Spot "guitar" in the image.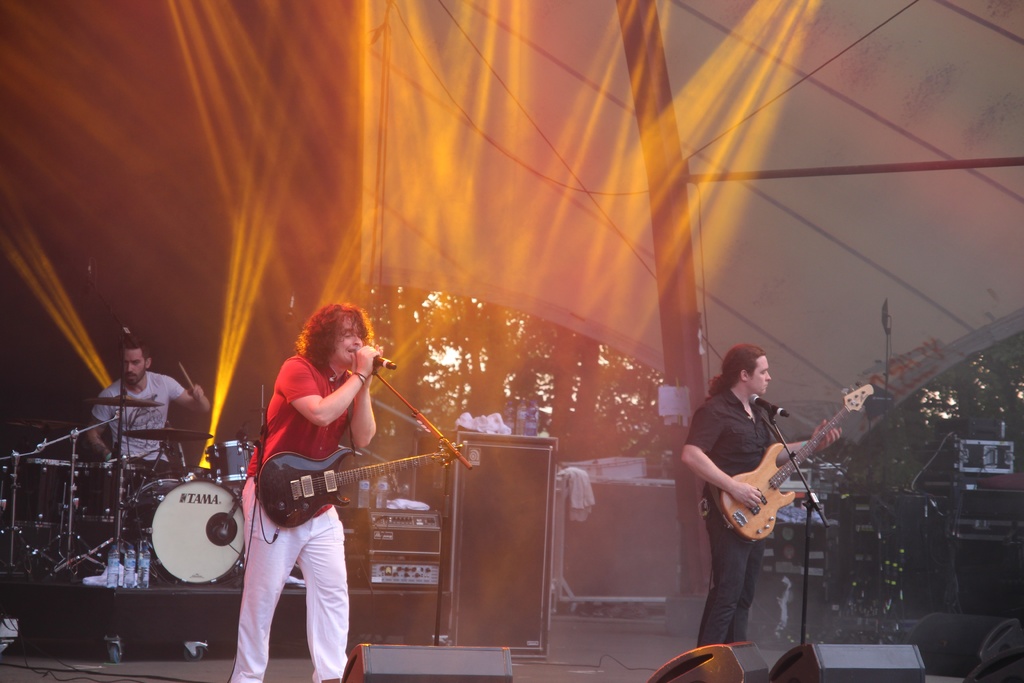
"guitar" found at select_region(256, 443, 460, 525).
